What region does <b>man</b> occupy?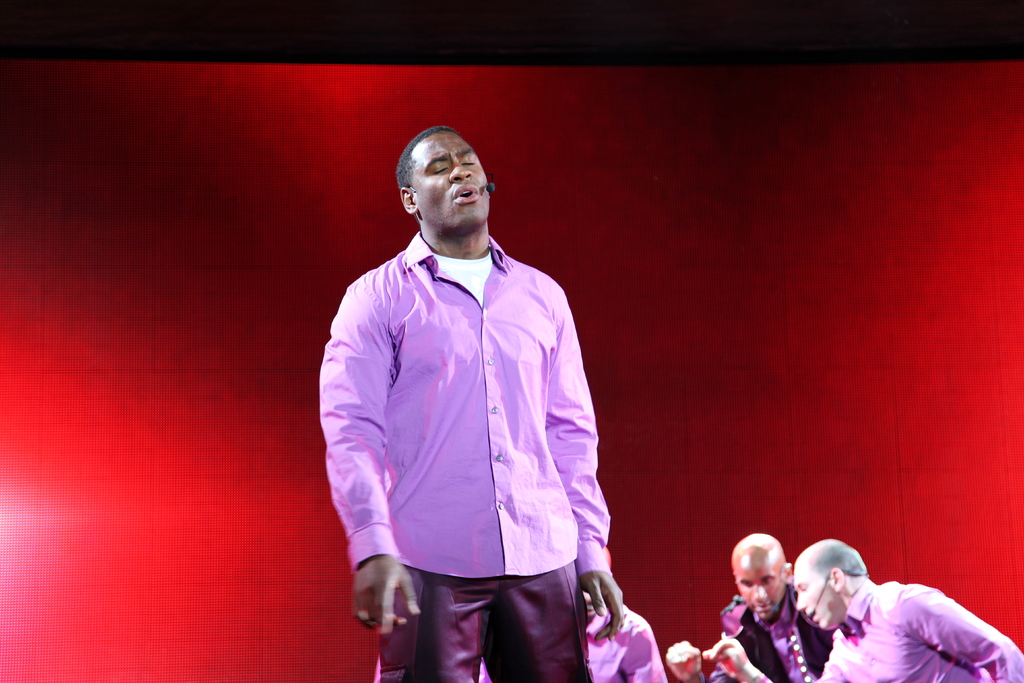
328 94 632 676.
